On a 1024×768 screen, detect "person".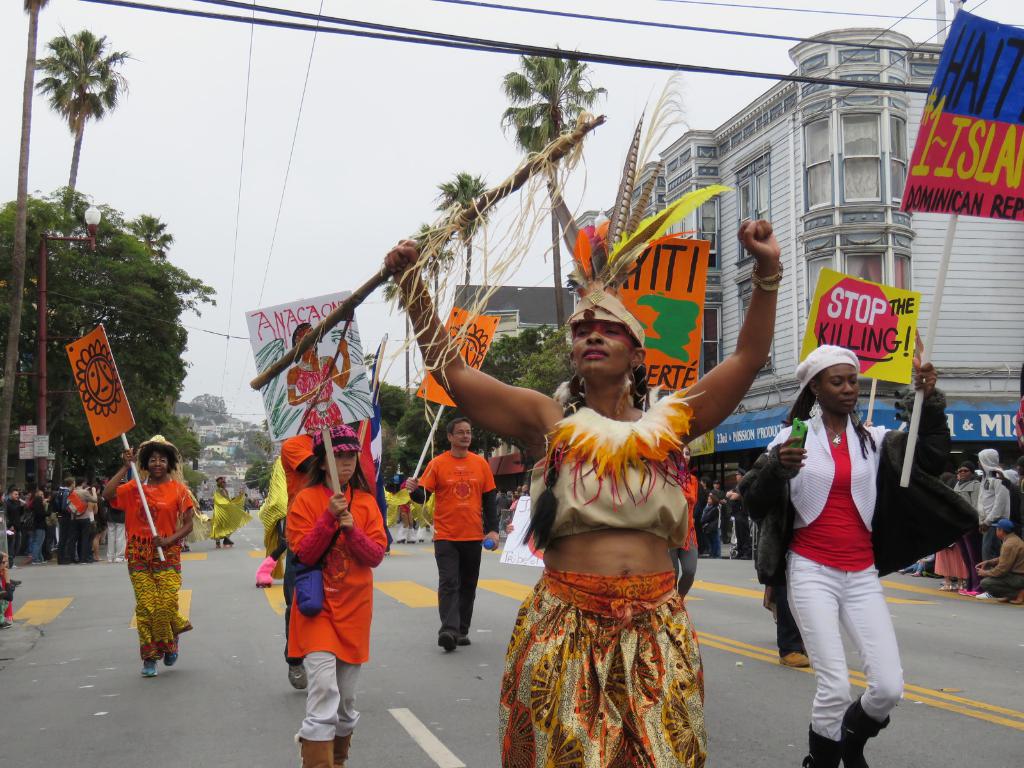
x1=205 y1=474 x2=257 y2=552.
